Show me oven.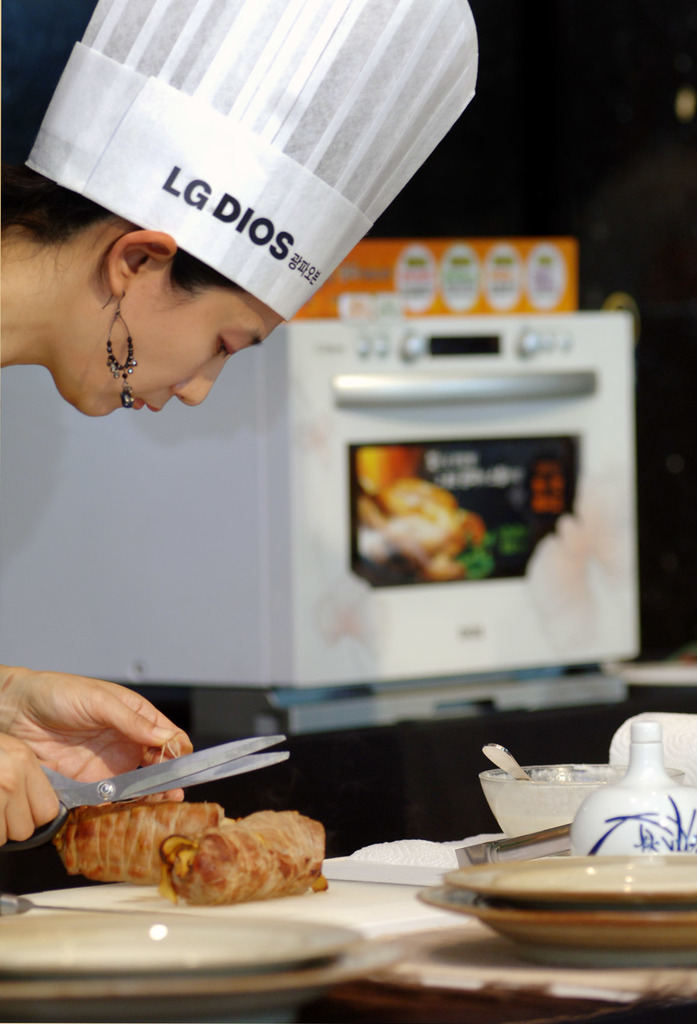
oven is here: 0/308/650/700.
